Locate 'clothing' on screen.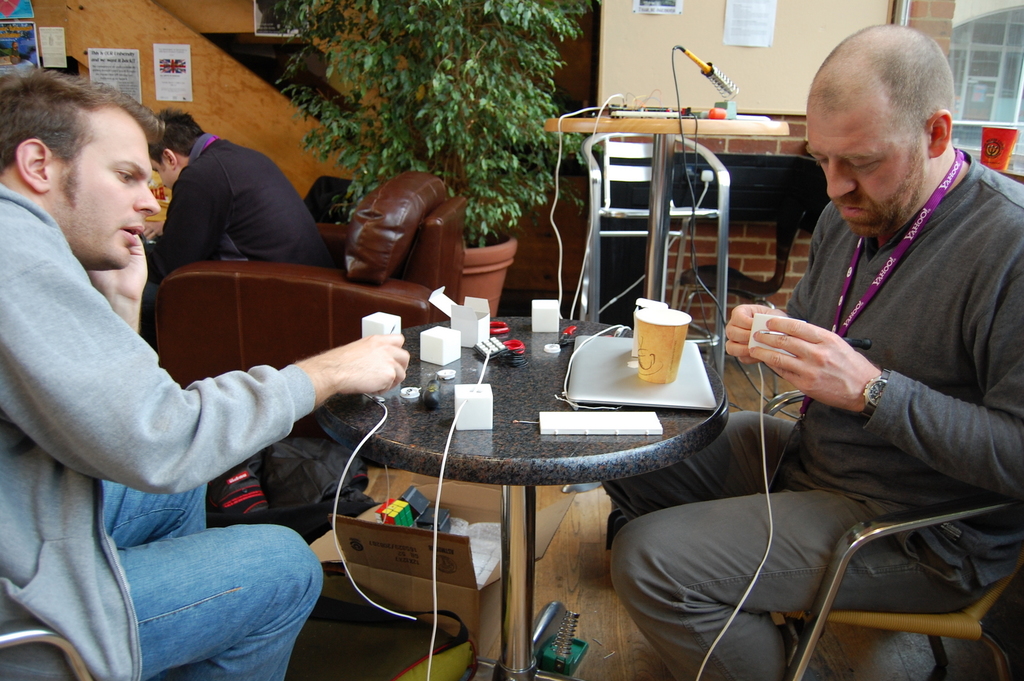
On screen at detection(600, 121, 1023, 671).
